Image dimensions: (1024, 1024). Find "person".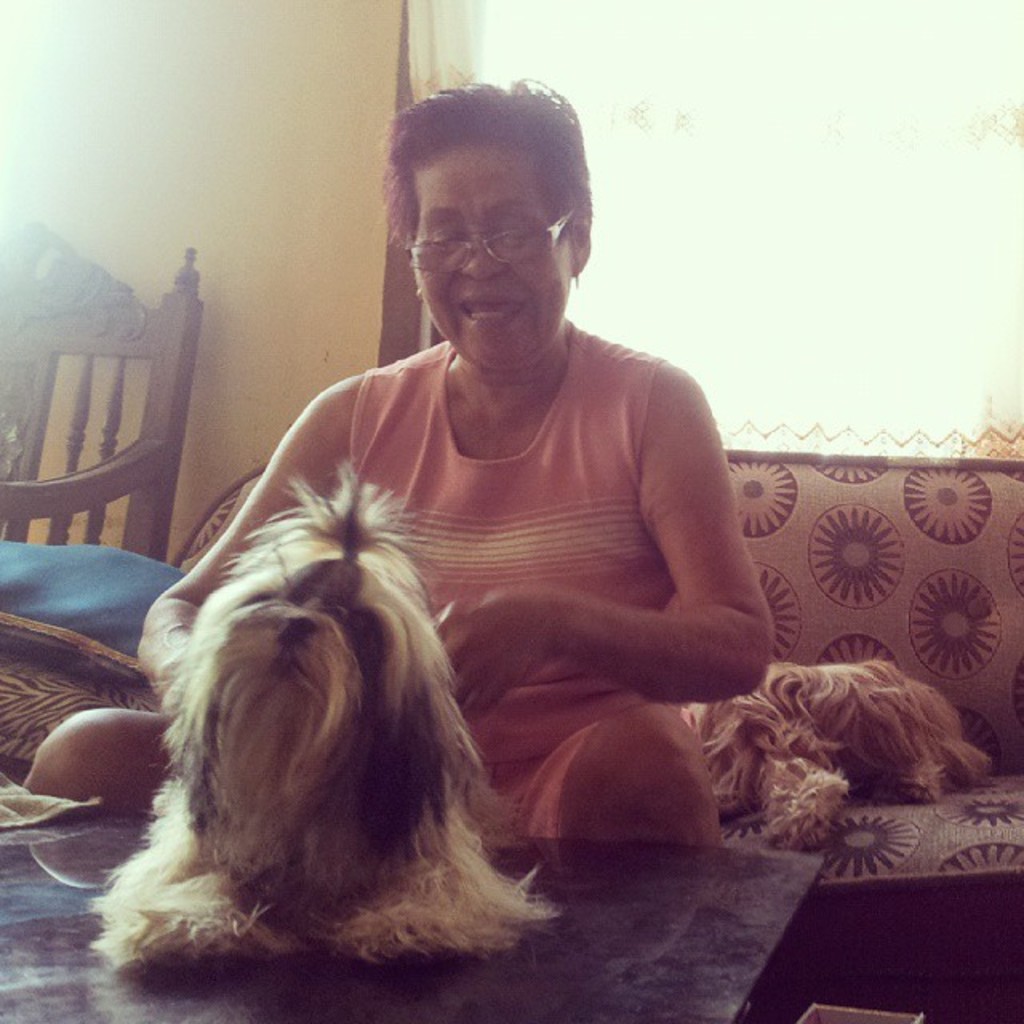
(x1=134, y1=118, x2=797, y2=971).
